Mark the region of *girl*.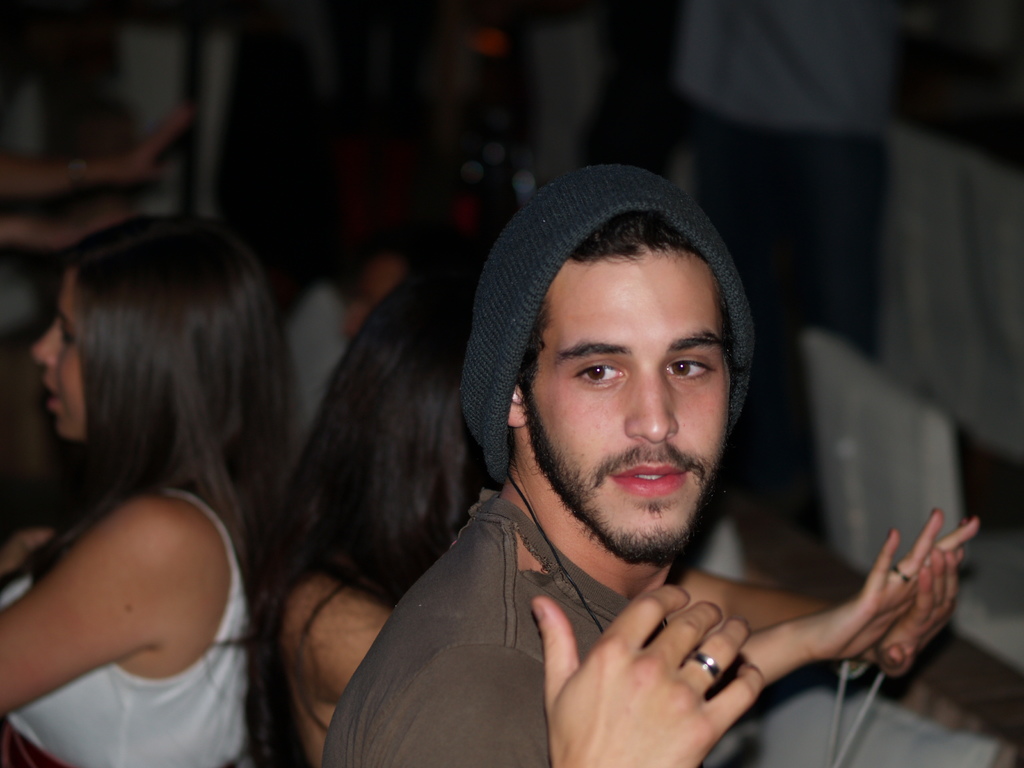
Region: bbox=[0, 211, 287, 767].
